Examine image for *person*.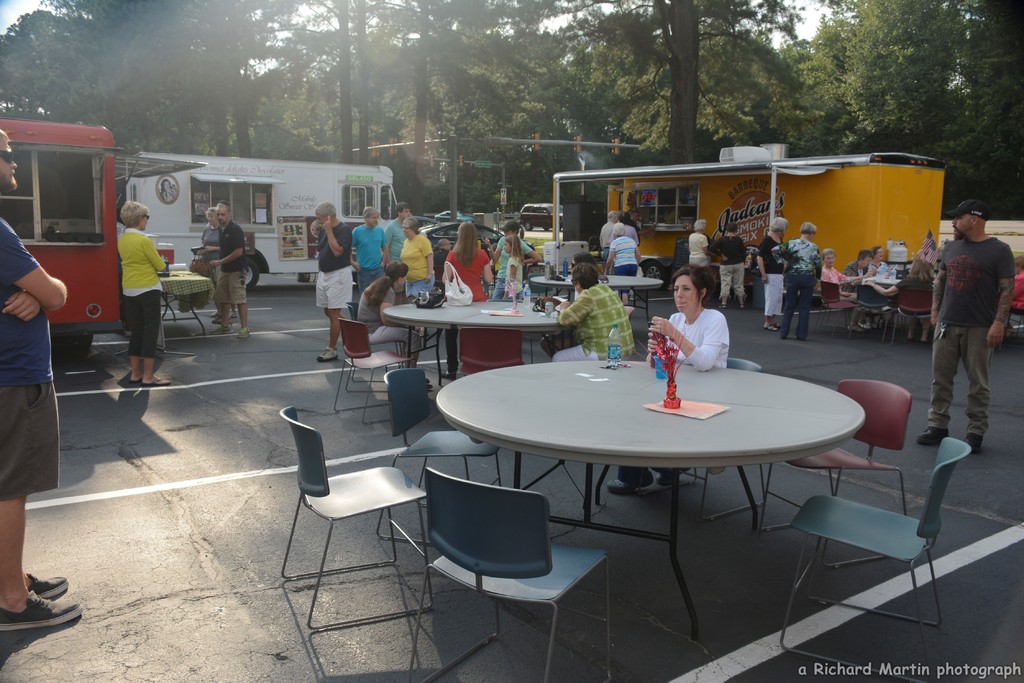
Examination result: detection(206, 202, 249, 343).
